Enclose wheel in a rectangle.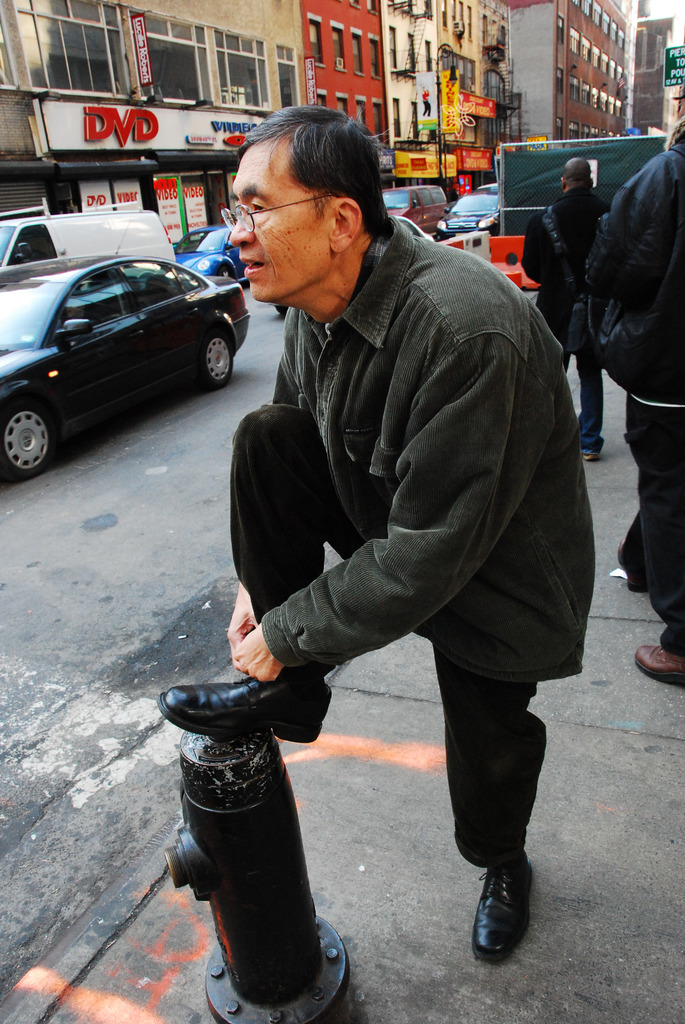
box=[218, 266, 230, 279].
